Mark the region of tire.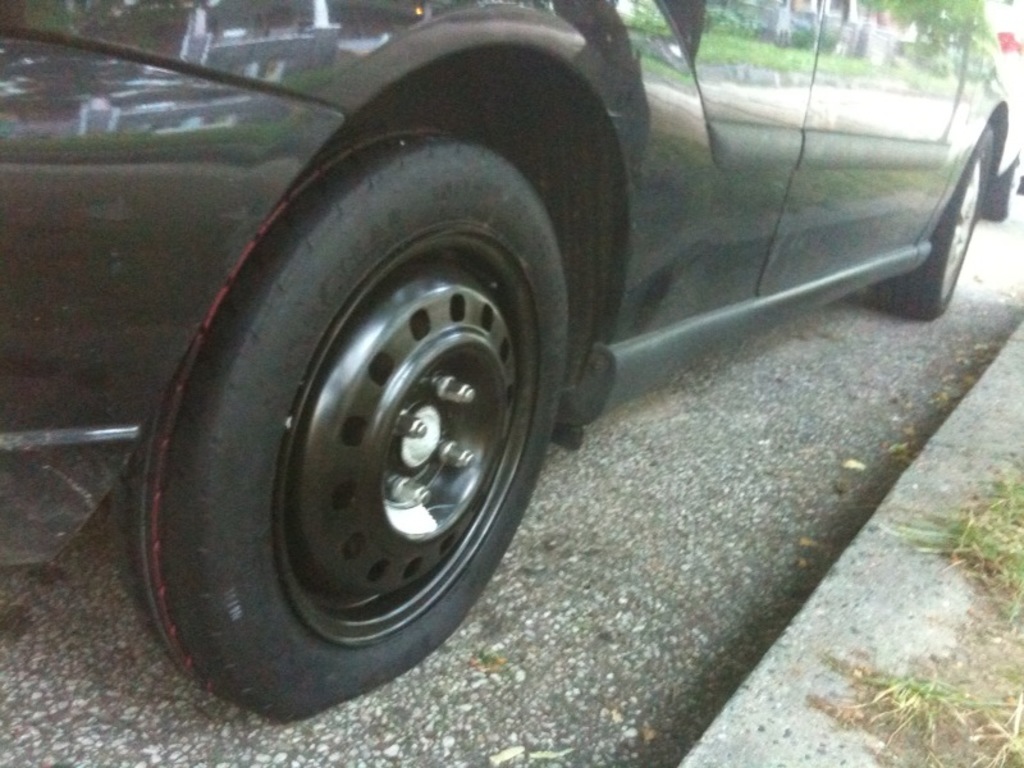
Region: Rect(104, 115, 572, 721).
